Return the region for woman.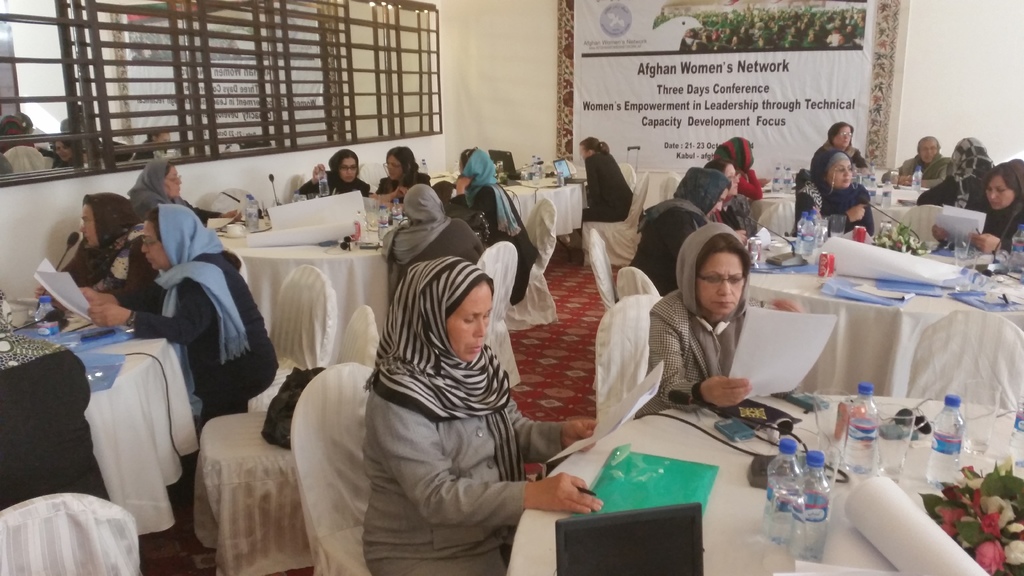
bbox(794, 146, 876, 231).
